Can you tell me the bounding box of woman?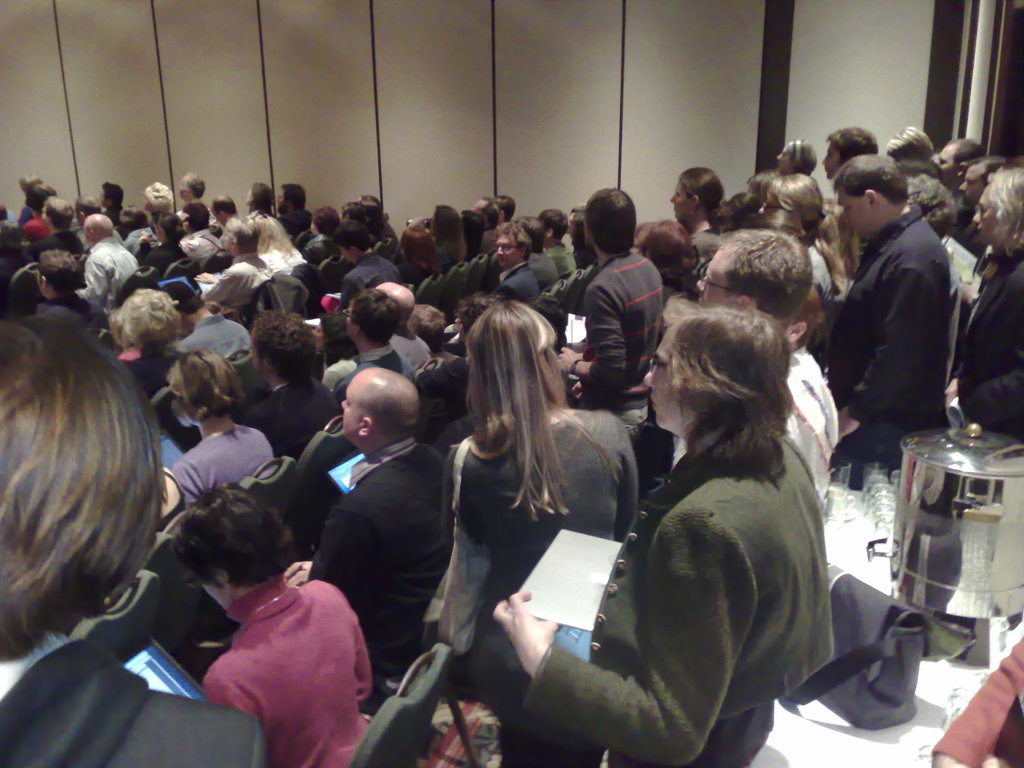
(left=314, top=311, right=362, bottom=390).
